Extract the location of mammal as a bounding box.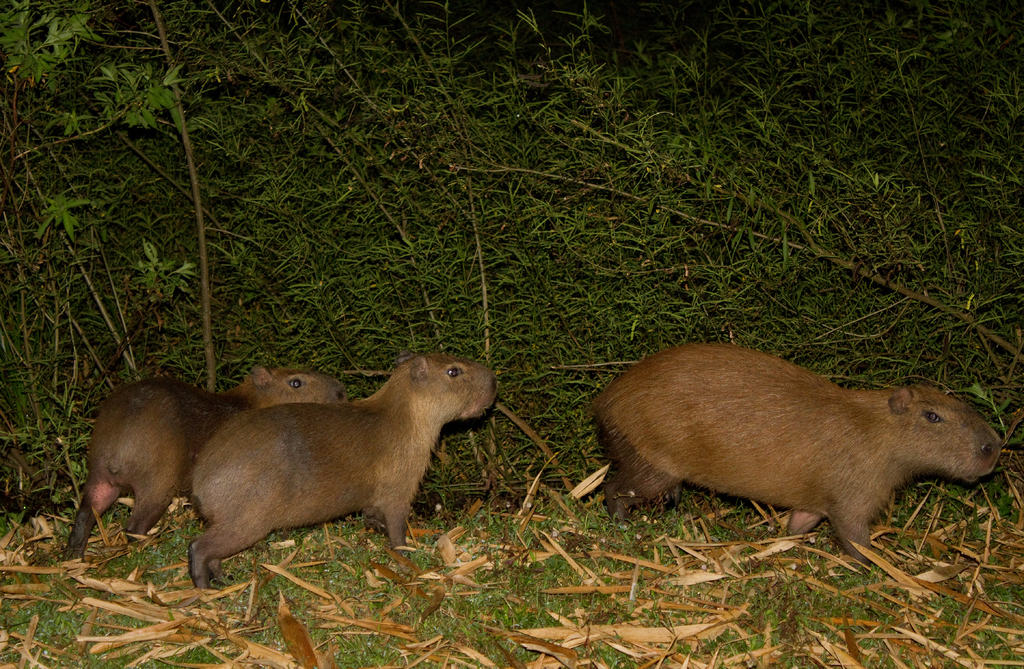
bbox(187, 350, 497, 583).
